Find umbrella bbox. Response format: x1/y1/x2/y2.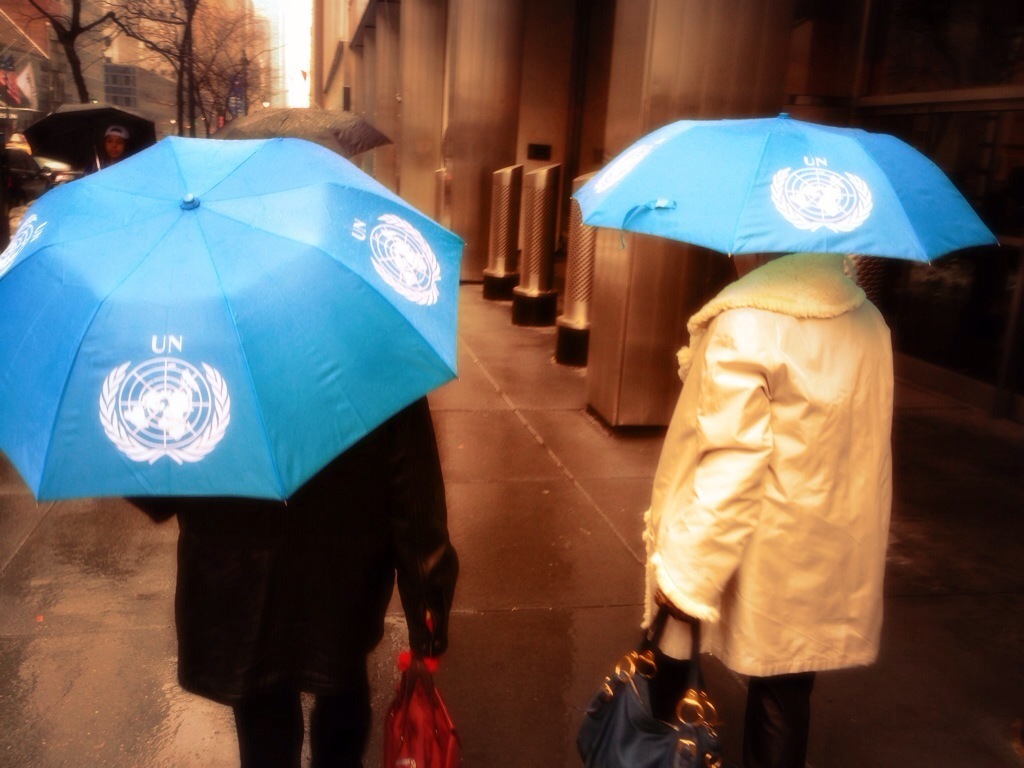
564/117/1003/268.
